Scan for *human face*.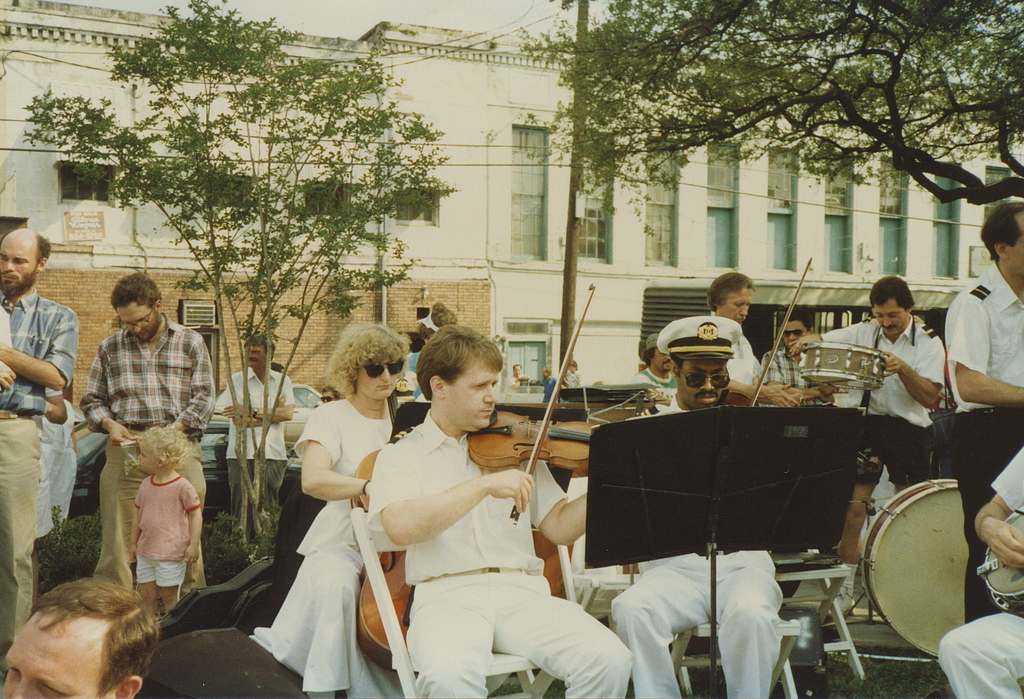
Scan result: l=0, t=239, r=38, b=294.
